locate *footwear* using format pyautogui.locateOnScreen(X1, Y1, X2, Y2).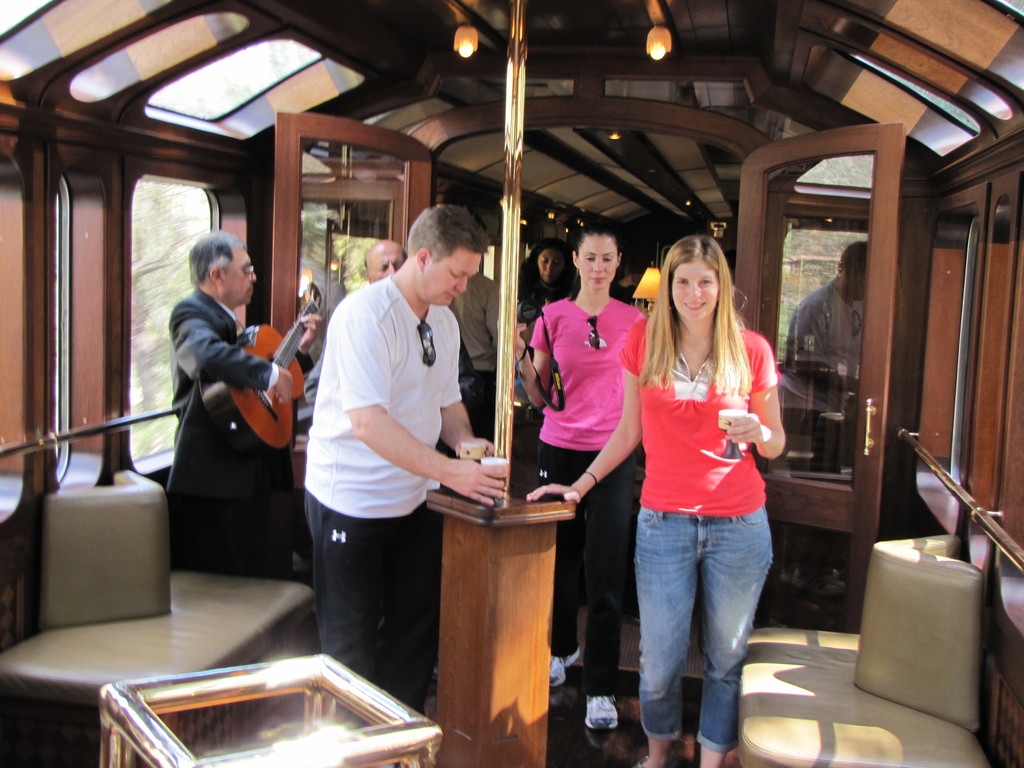
pyautogui.locateOnScreen(582, 691, 621, 737).
